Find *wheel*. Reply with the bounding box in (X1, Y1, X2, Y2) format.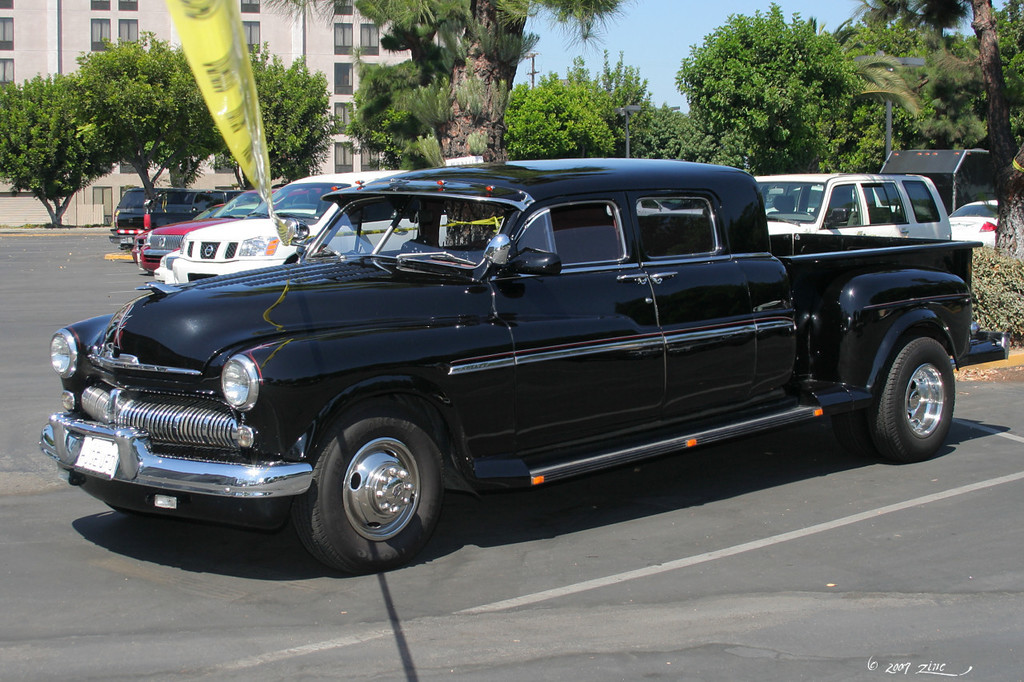
(866, 339, 954, 461).
